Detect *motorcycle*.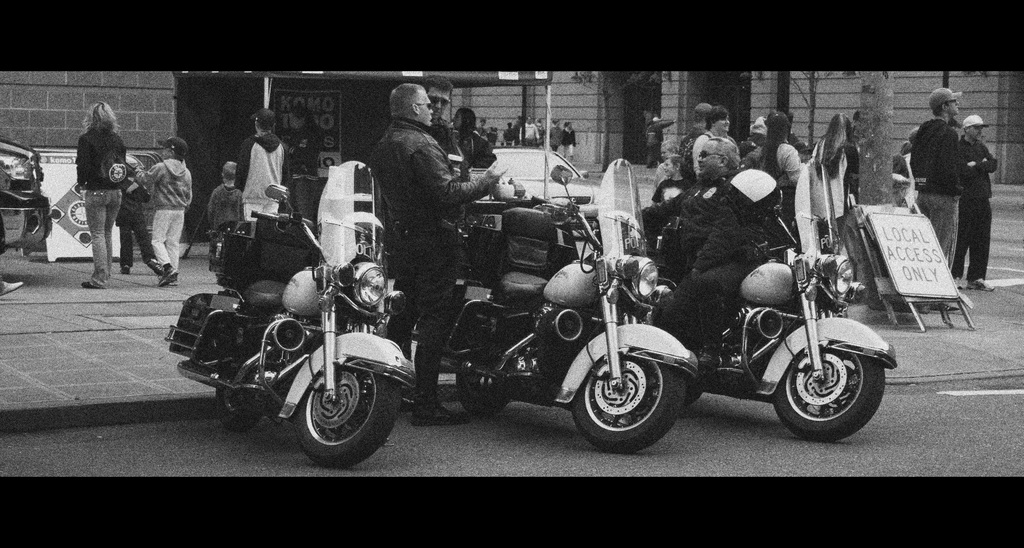
Detected at bbox=(164, 162, 417, 469).
